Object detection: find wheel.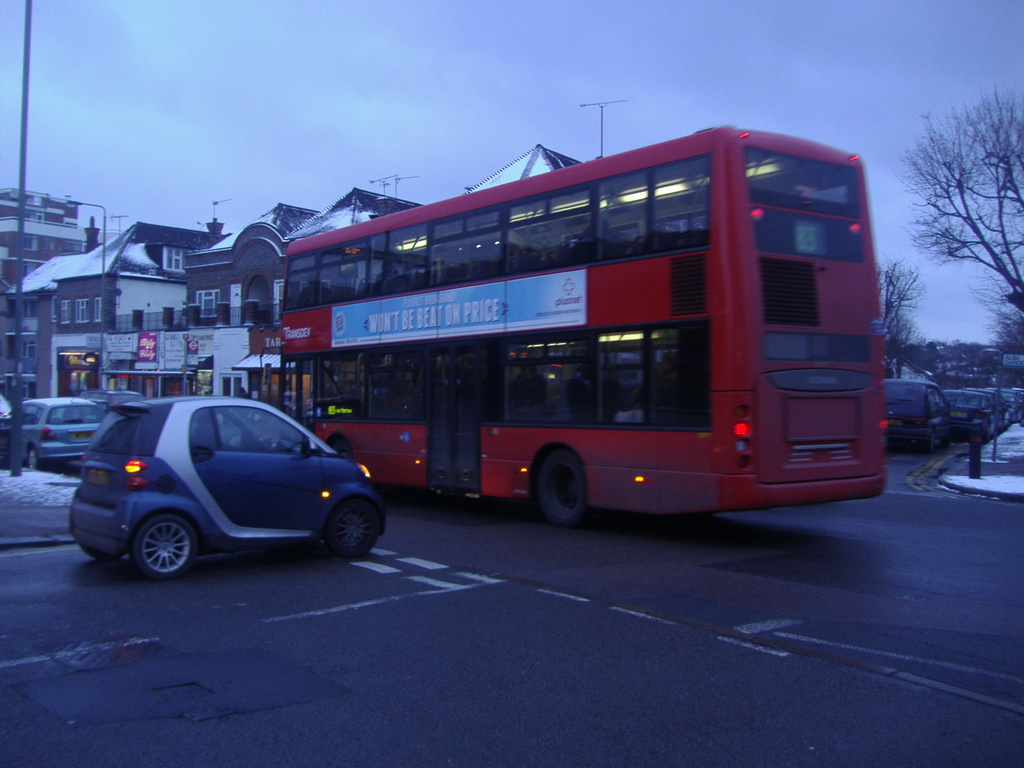
{"left": 541, "top": 452, "right": 585, "bottom": 519}.
